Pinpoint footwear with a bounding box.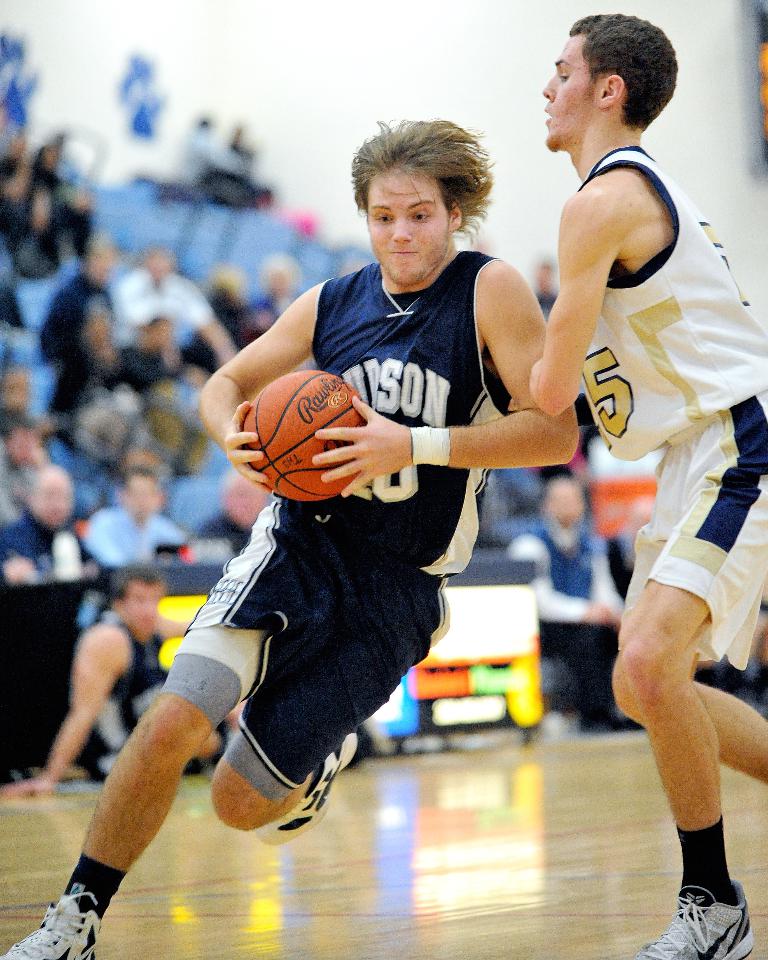
crop(1, 892, 106, 959).
